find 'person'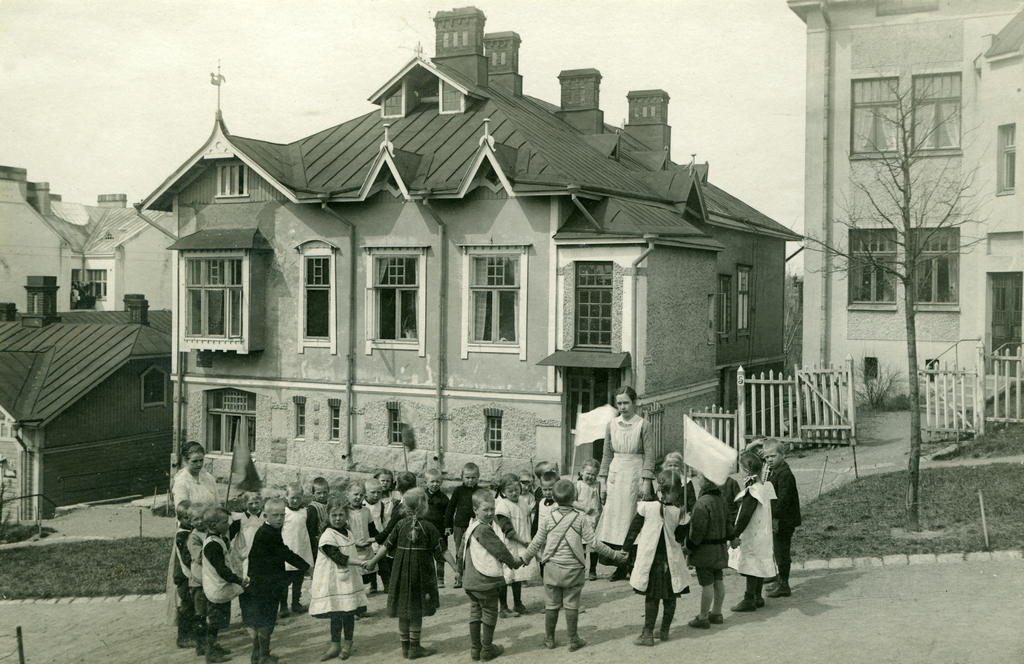
region(345, 482, 378, 600)
